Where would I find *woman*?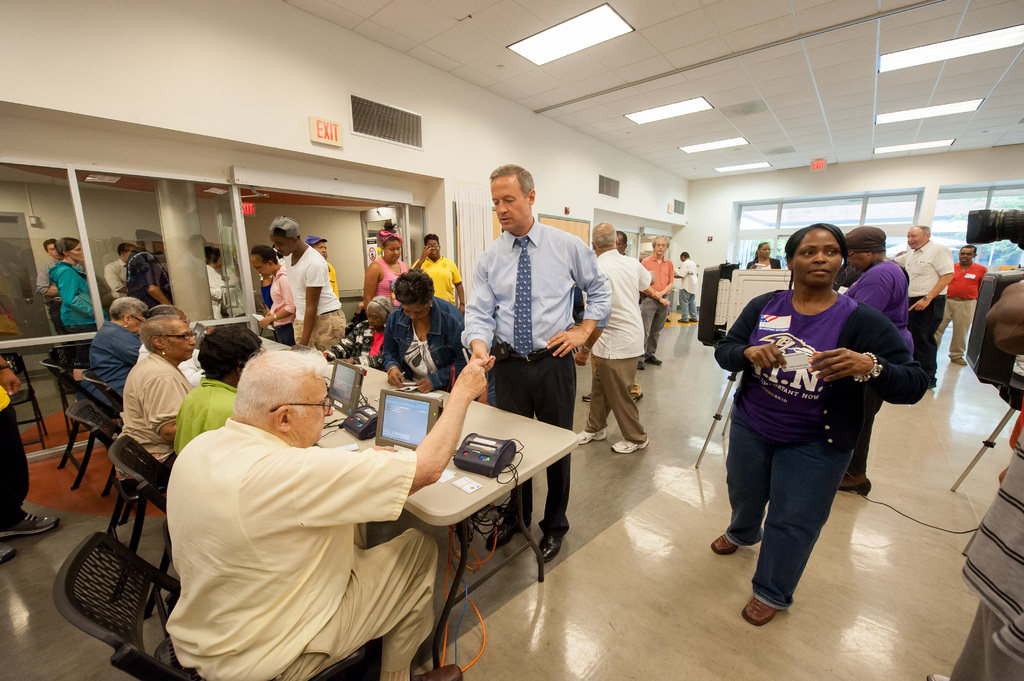
At <bbox>717, 225, 900, 641</bbox>.
